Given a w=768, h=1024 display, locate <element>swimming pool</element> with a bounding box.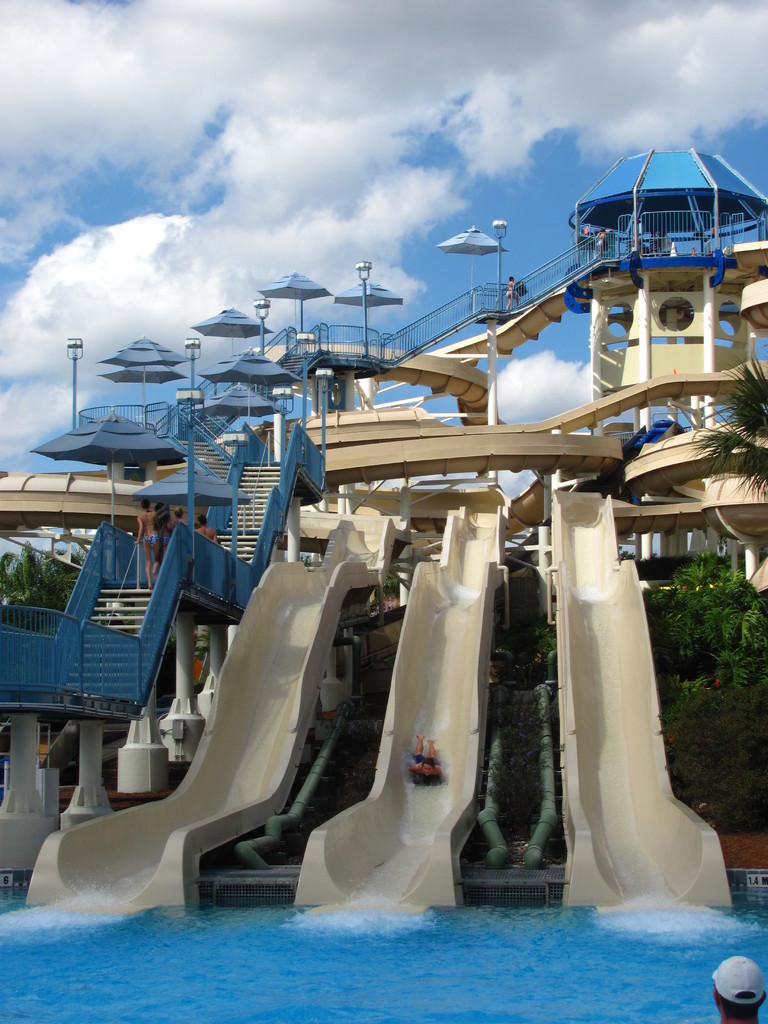
Located: x1=0 y1=819 x2=767 y2=1023.
